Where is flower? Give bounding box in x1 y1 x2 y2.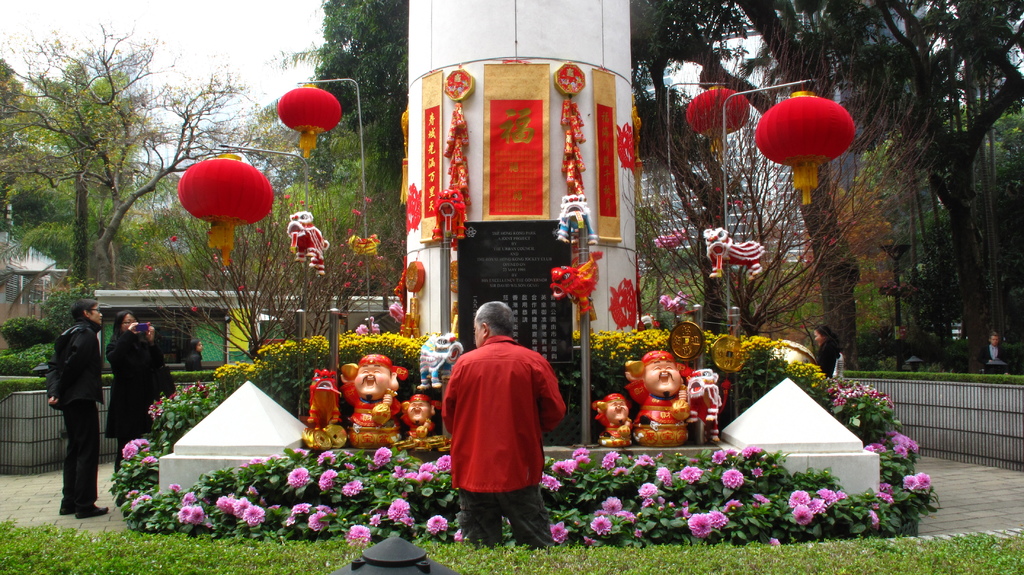
745 440 762 454.
